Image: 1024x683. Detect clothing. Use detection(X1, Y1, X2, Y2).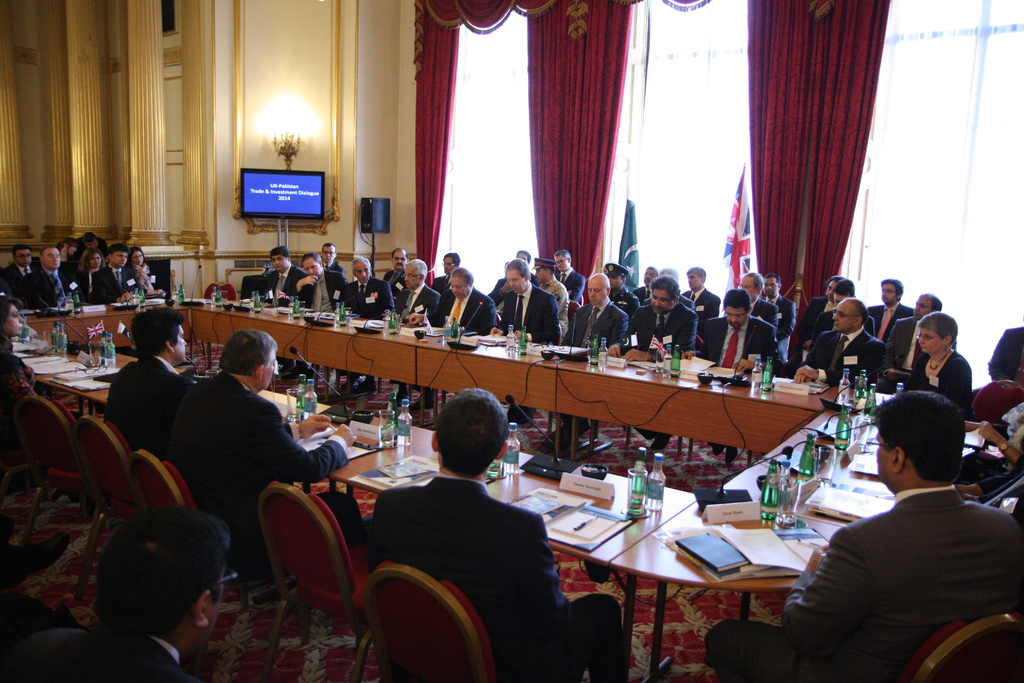
detection(702, 485, 1017, 682).
